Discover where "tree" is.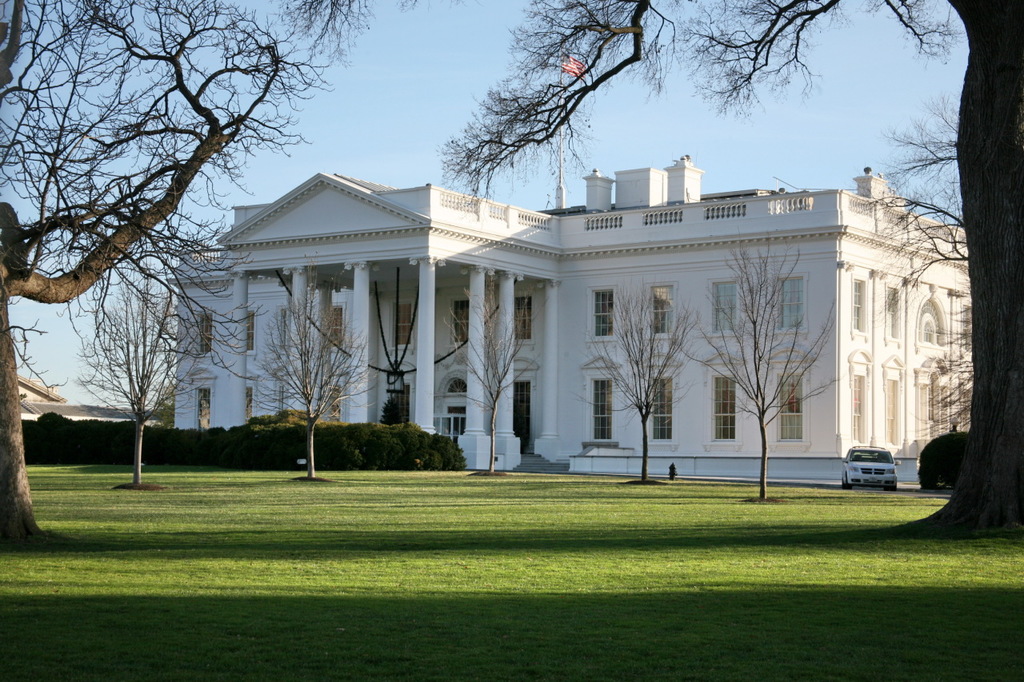
Discovered at x1=239 y1=285 x2=382 y2=483.
